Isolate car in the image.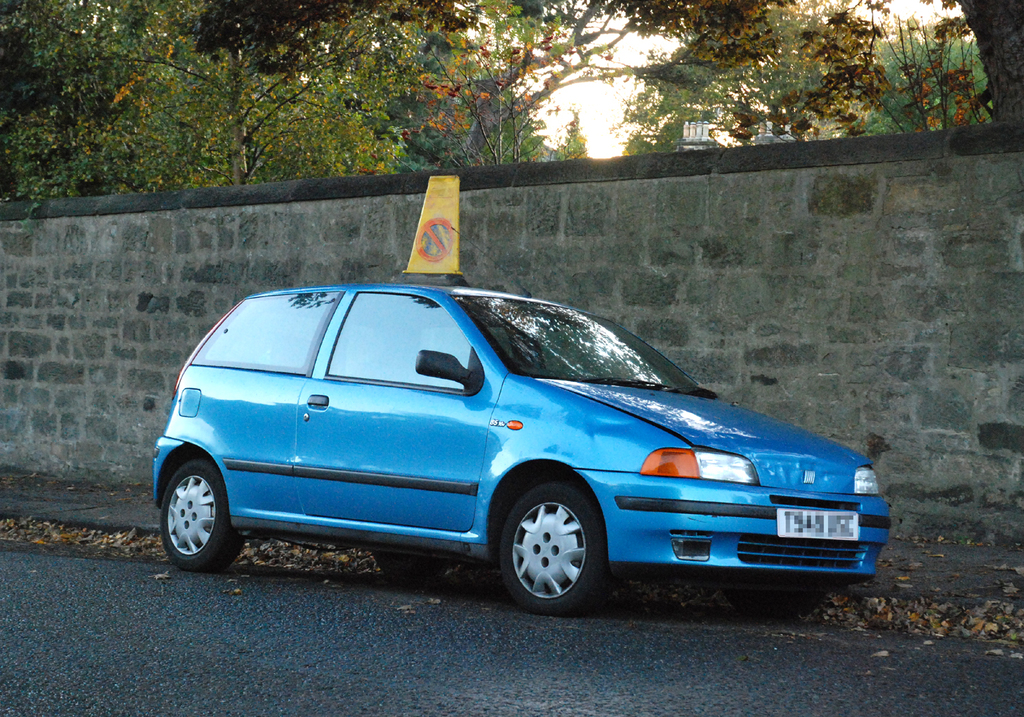
Isolated region: bbox(134, 275, 920, 619).
